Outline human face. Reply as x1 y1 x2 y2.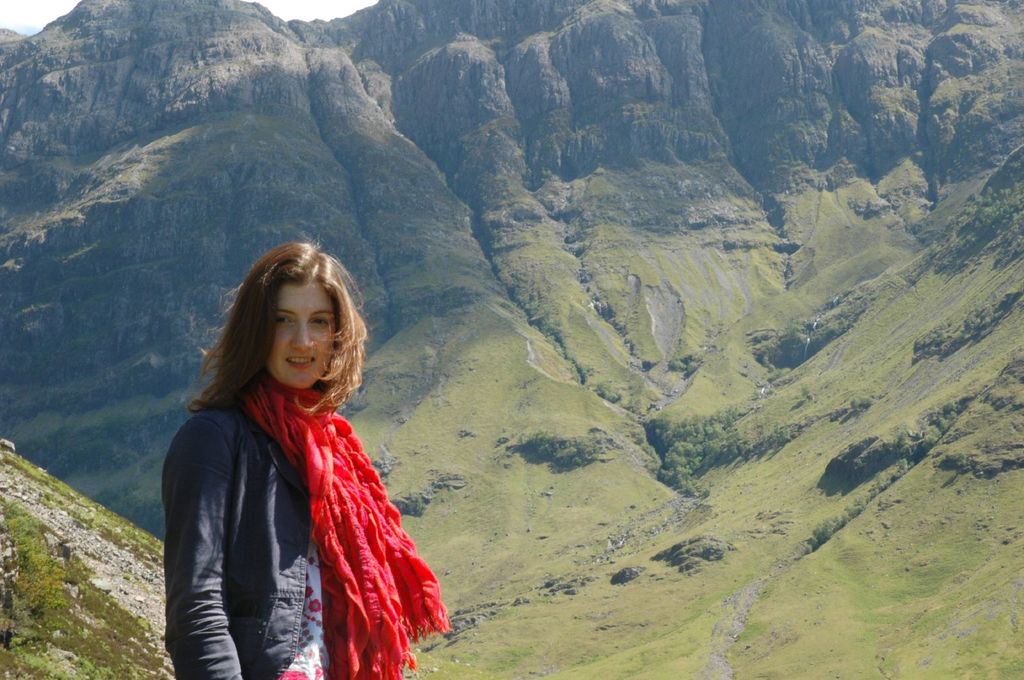
269 283 339 390.
